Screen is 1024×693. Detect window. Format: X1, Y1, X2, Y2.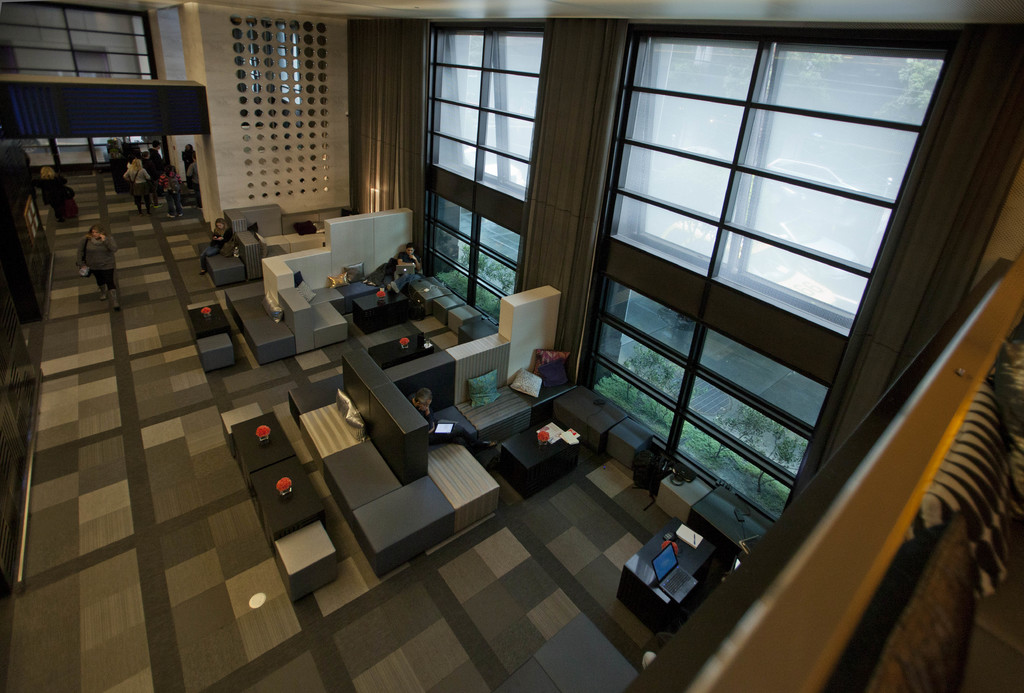
606, 22, 950, 336.
